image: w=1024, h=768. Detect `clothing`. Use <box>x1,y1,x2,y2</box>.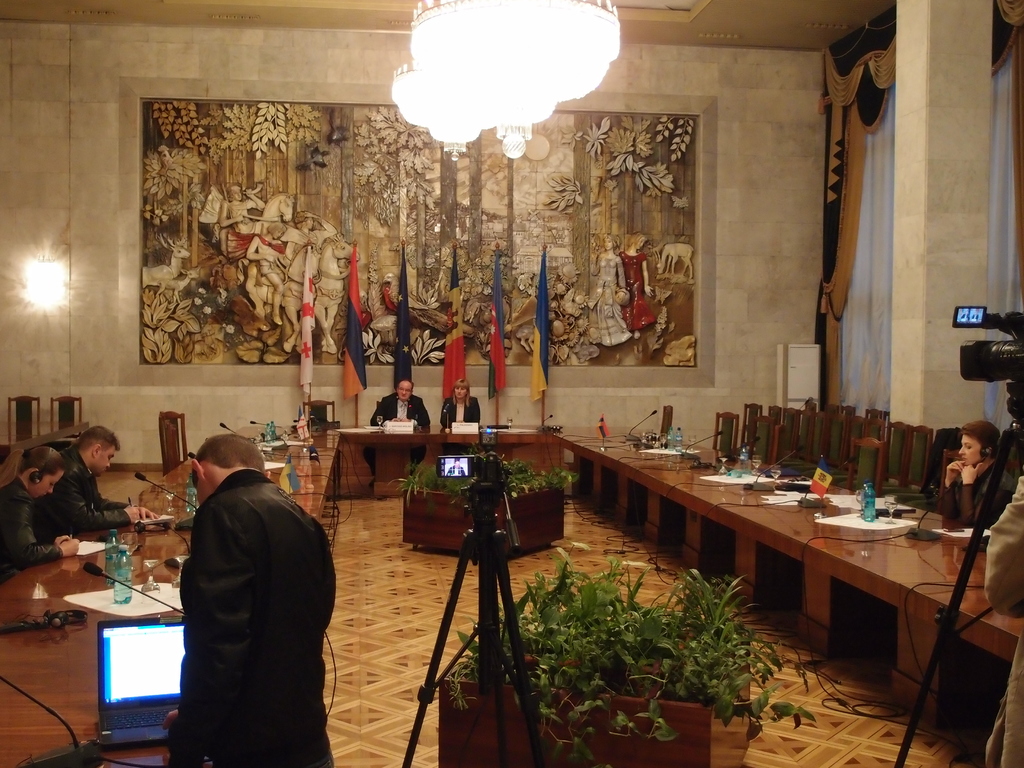
<box>940,457,1018,529</box>.
